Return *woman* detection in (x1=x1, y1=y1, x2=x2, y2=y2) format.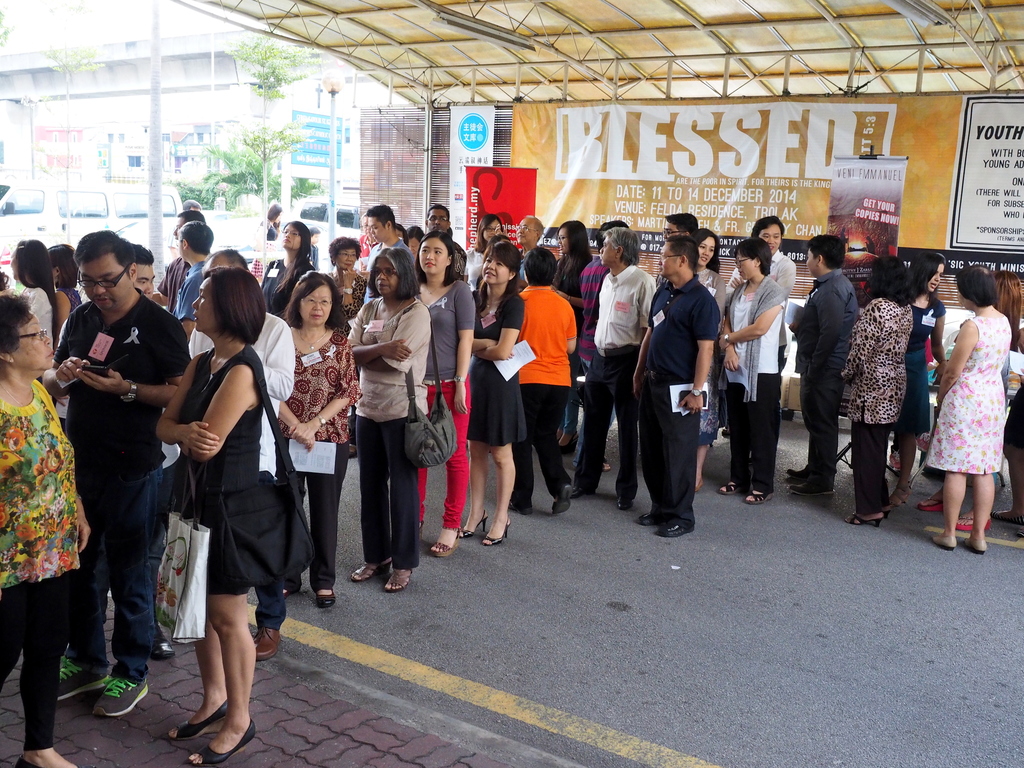
(x1=413, y1=234, x2=476, y2=556).
